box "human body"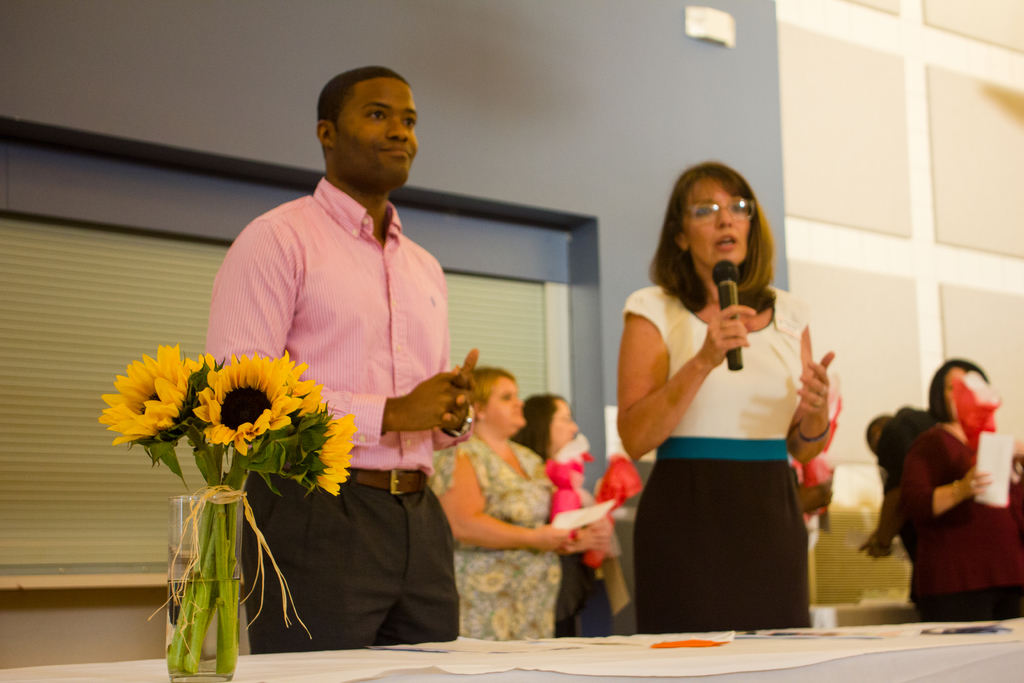
pyautogui.locateOnScreen(859, 399, 939, 557)
